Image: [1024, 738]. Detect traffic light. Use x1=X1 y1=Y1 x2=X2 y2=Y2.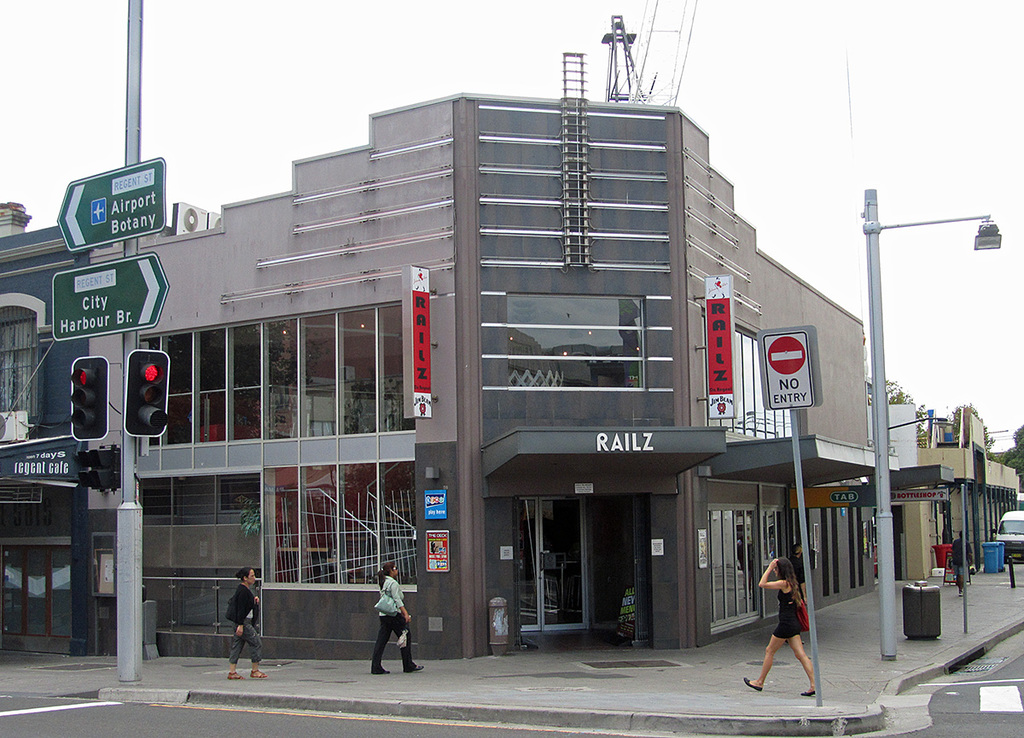
x1=124 y1=349 x2=169 y2=437.
